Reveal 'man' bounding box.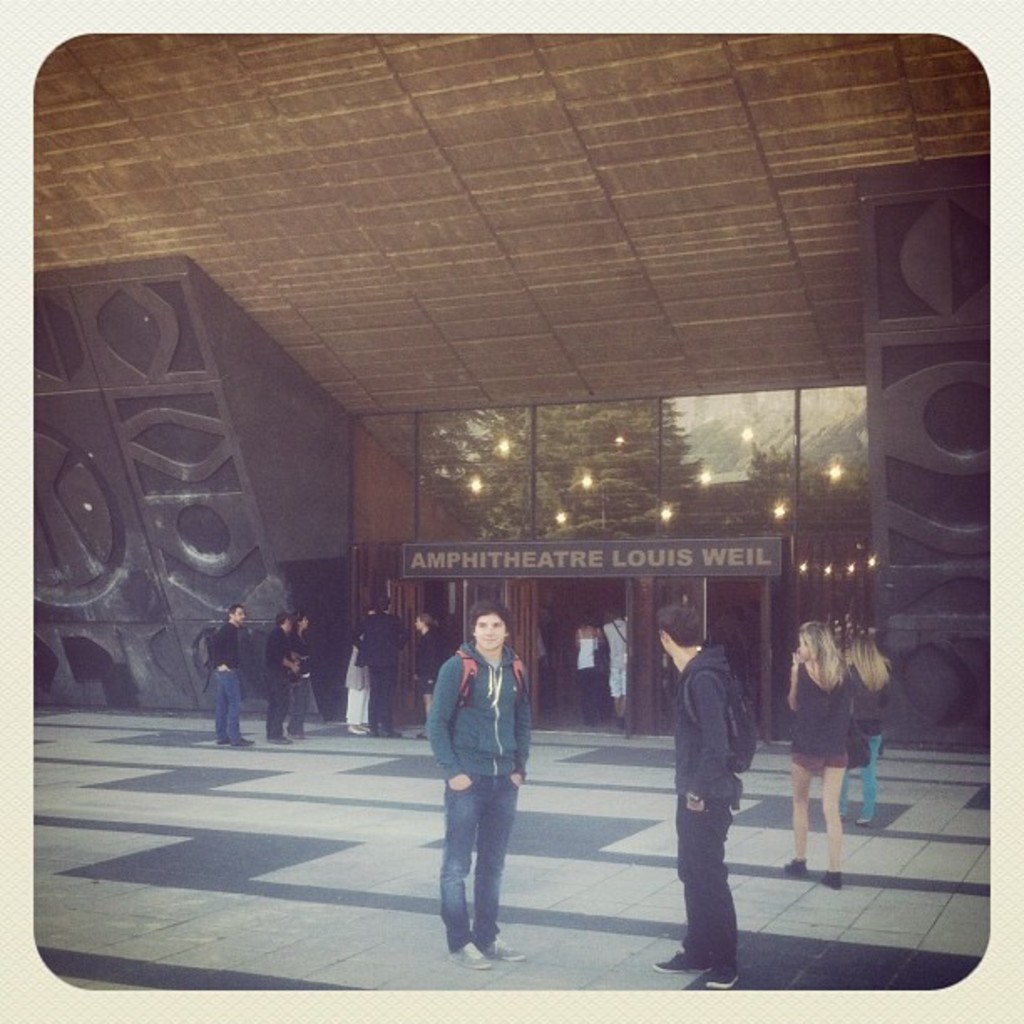
Revealed: (x1=353, y1=592, x2=405, y2=743).
